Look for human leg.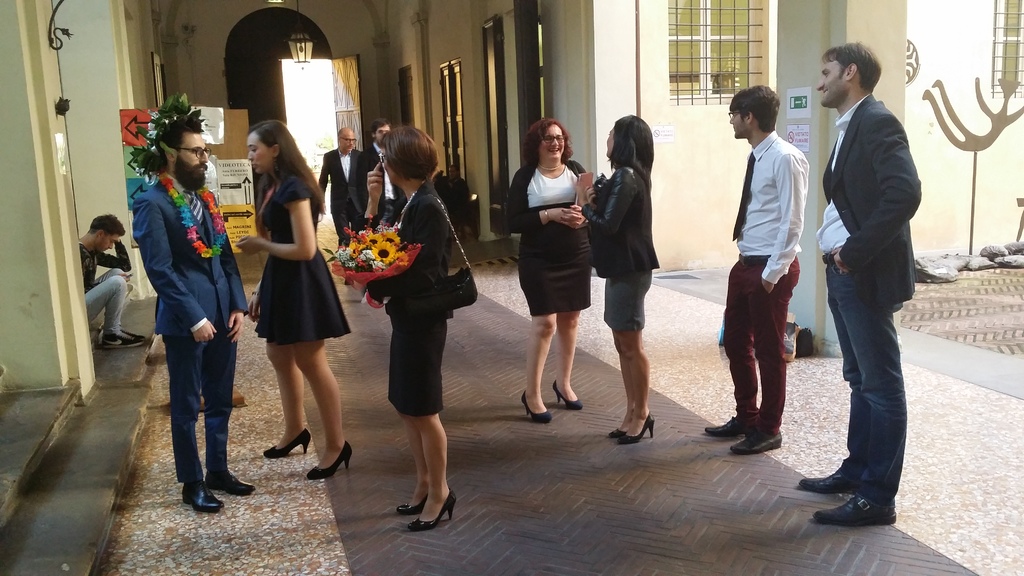
Found: x1=795 y1=254 x2=917 y2=523.
